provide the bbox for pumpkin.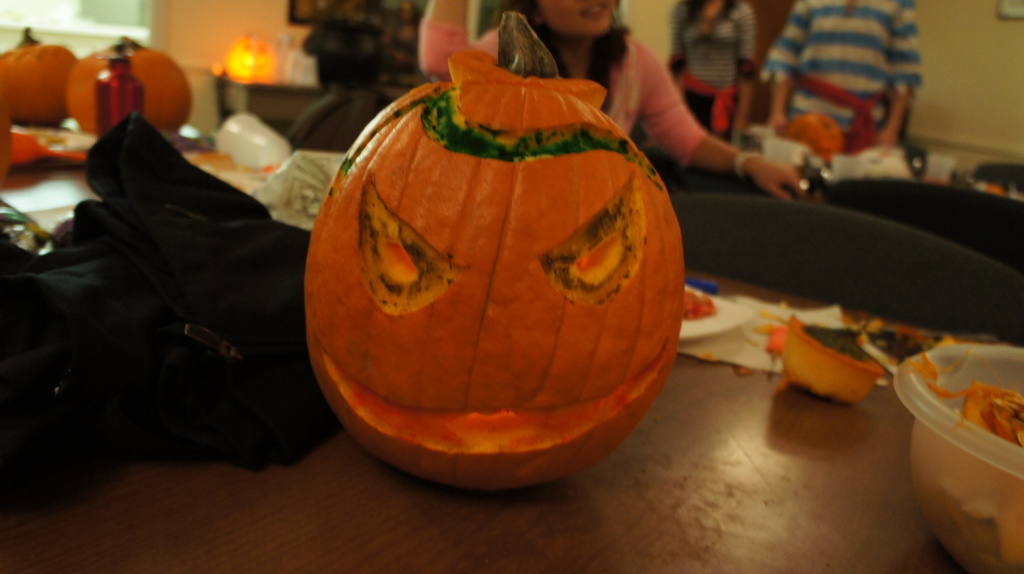
x1=65, y1=36, x2=191, y2=132.
